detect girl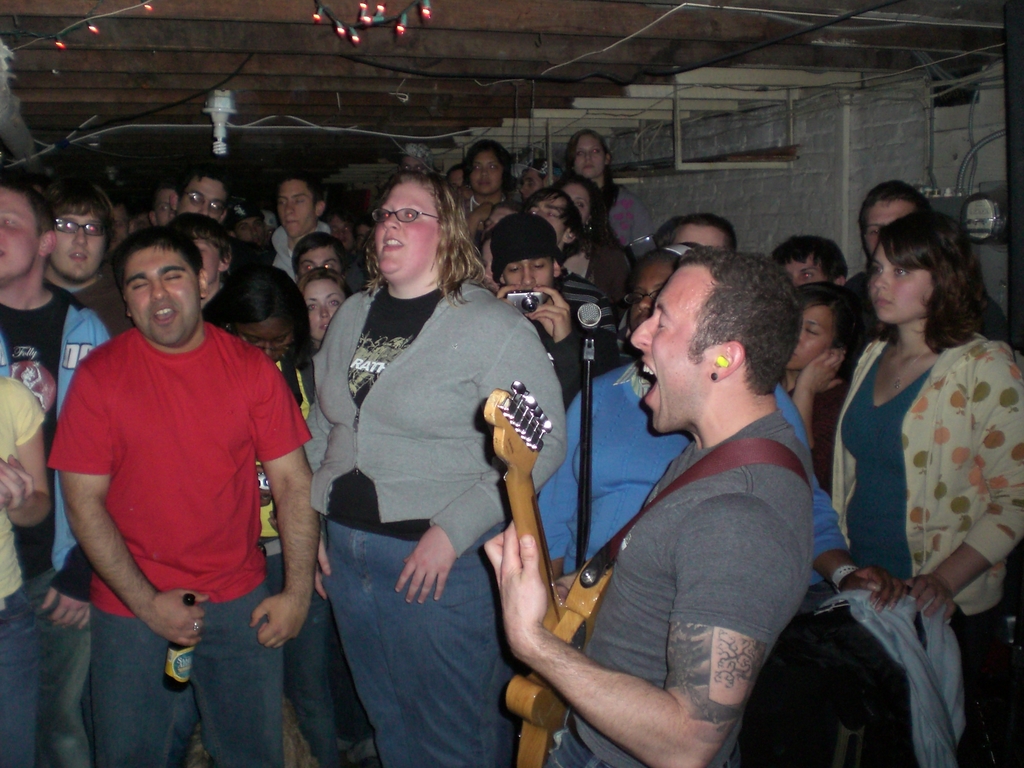
[779,284,865,490]
